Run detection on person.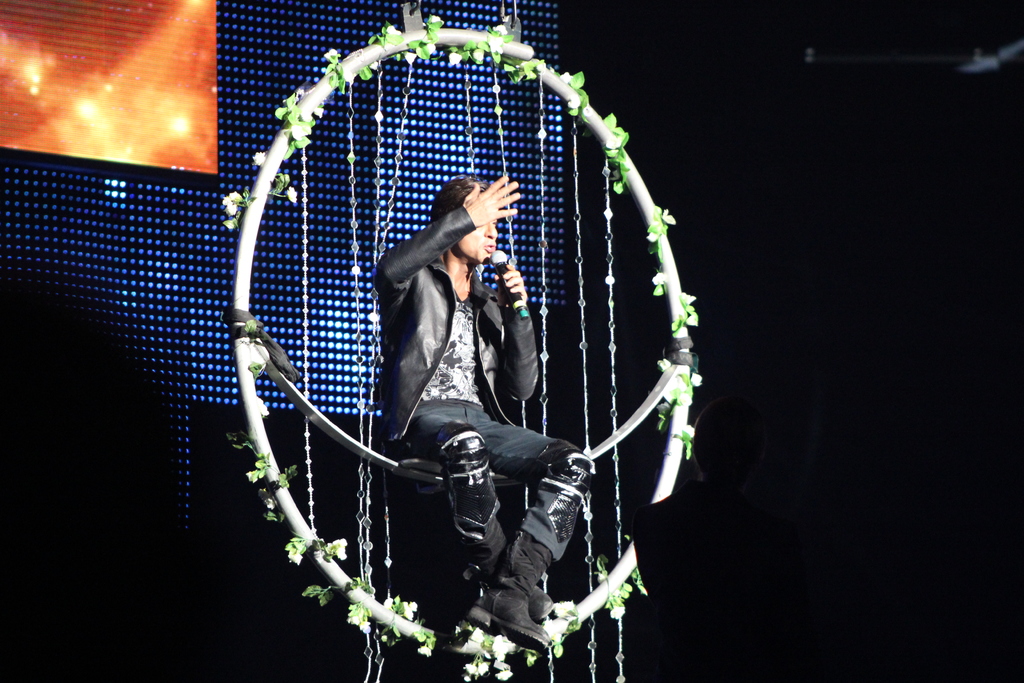
Result: l=353, t=149, r=580, b=646.
